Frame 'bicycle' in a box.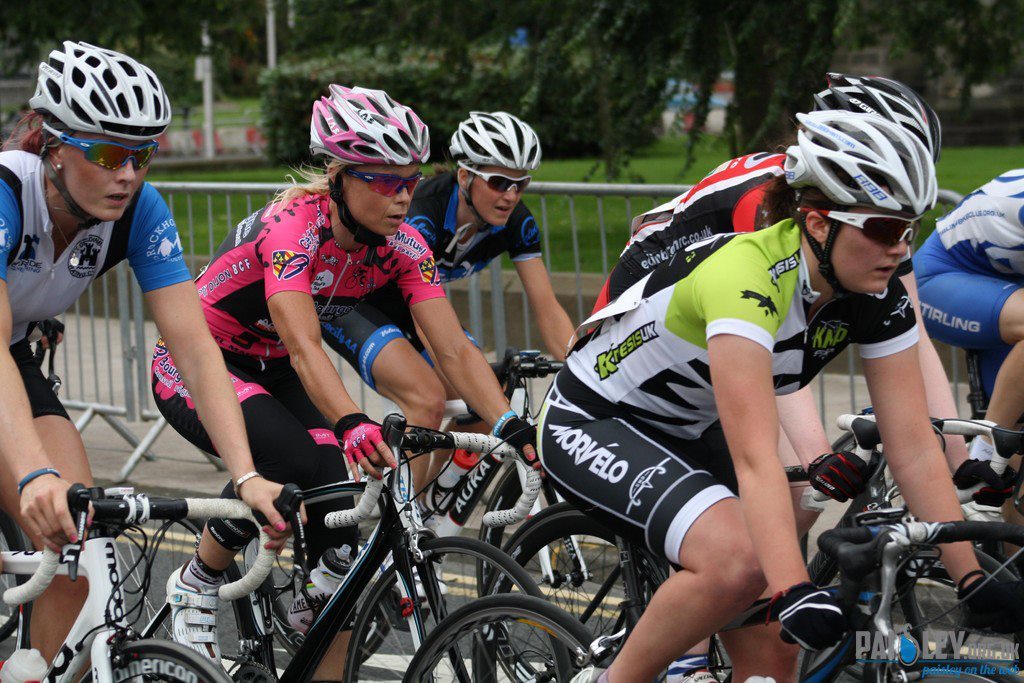
(0, 480, 306, 682).
